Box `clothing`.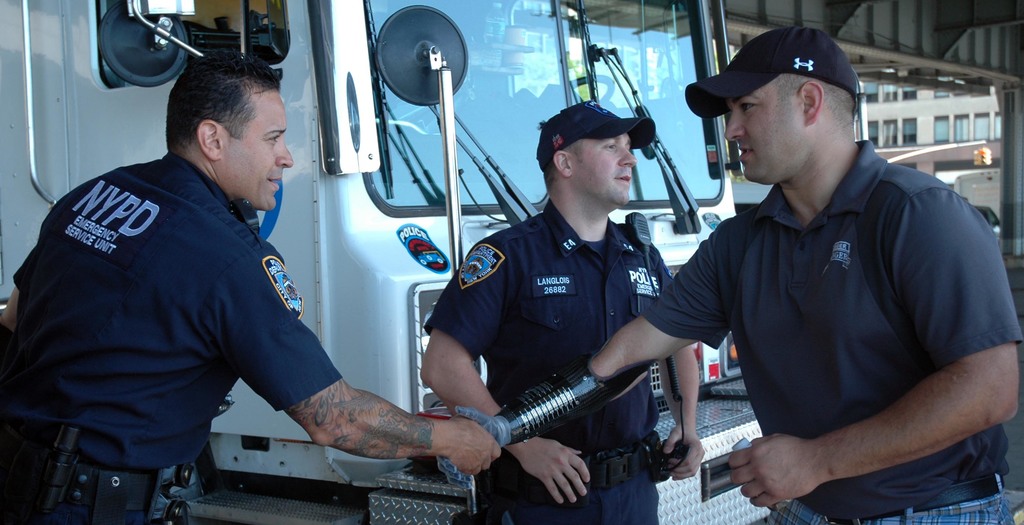
l=0, t=152, r=345, b=521.
